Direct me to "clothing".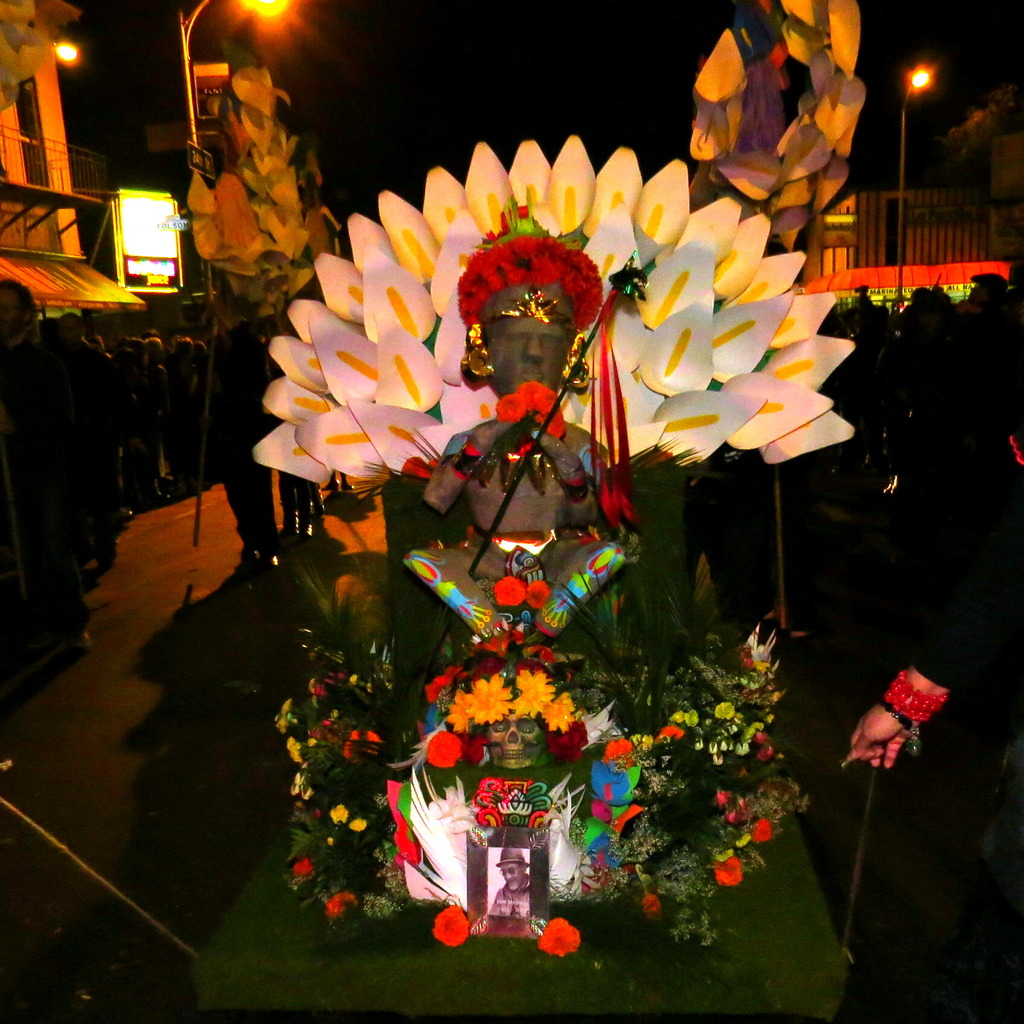
Direction: detection(140, 364, 163, 488).
